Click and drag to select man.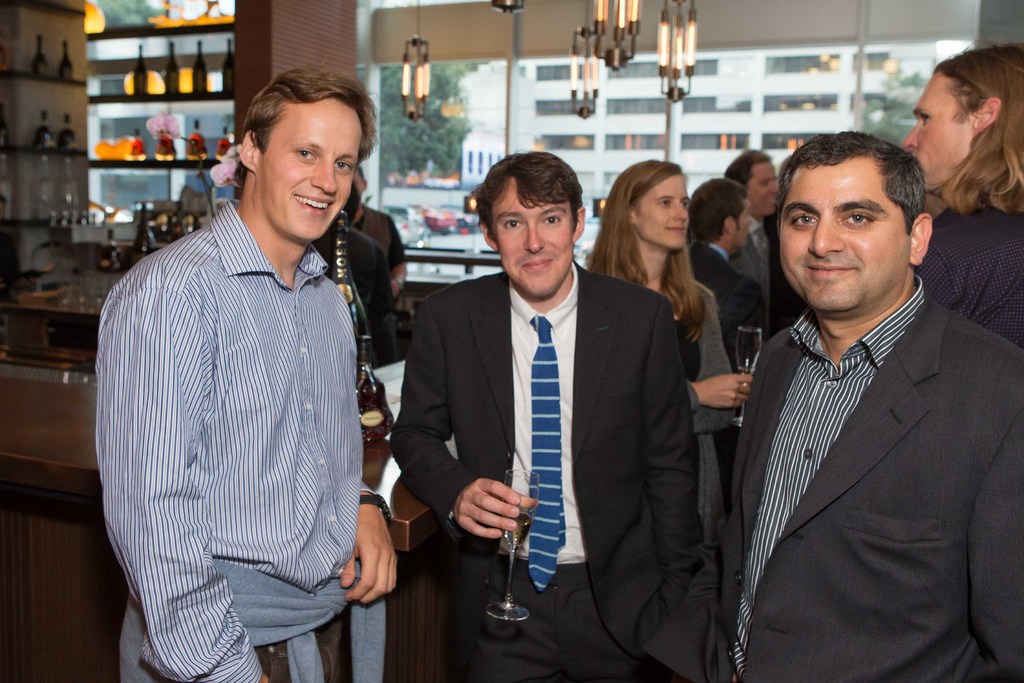
Selection: bbox=(387, 152, 700, 682).
